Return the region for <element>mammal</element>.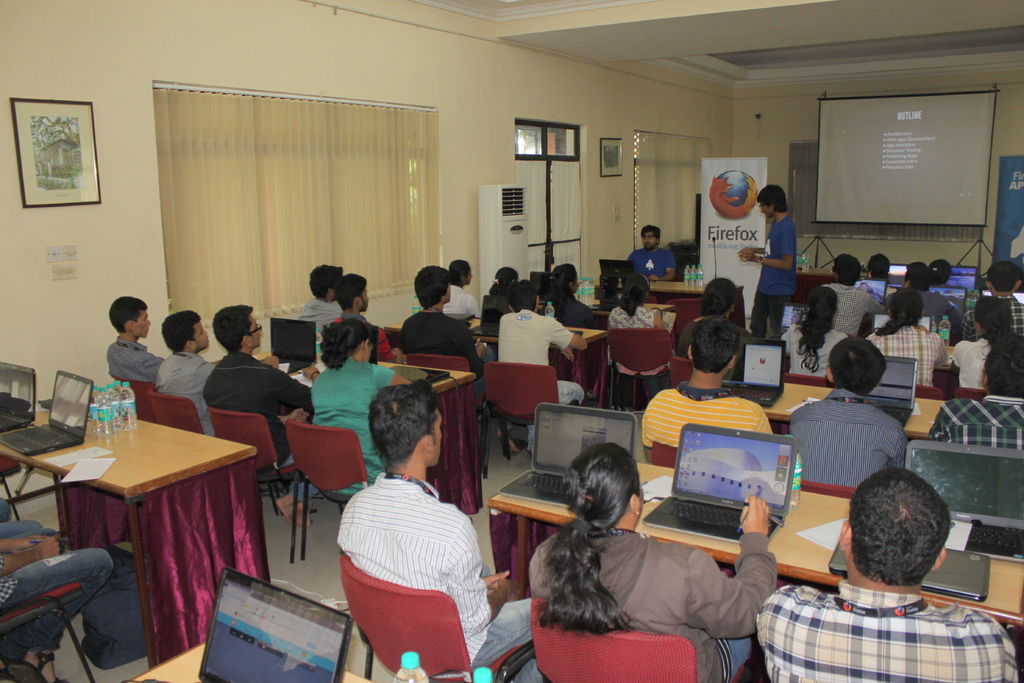
(546, 261, 605, 331).
